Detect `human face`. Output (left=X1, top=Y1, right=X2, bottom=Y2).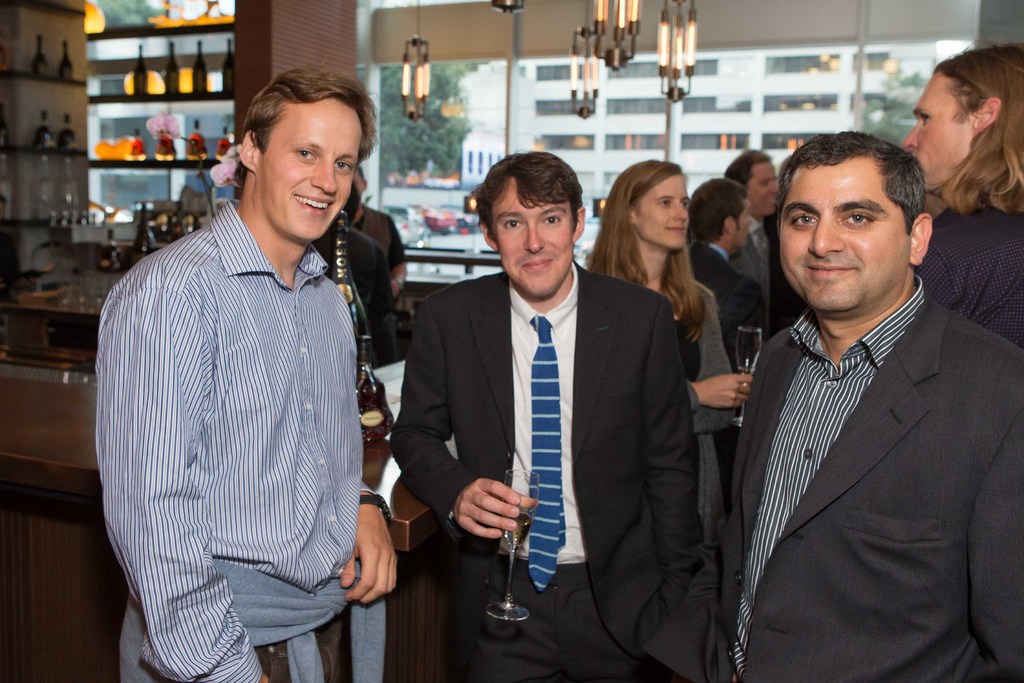
(left=780, top=158, right=908, bottom=309).
